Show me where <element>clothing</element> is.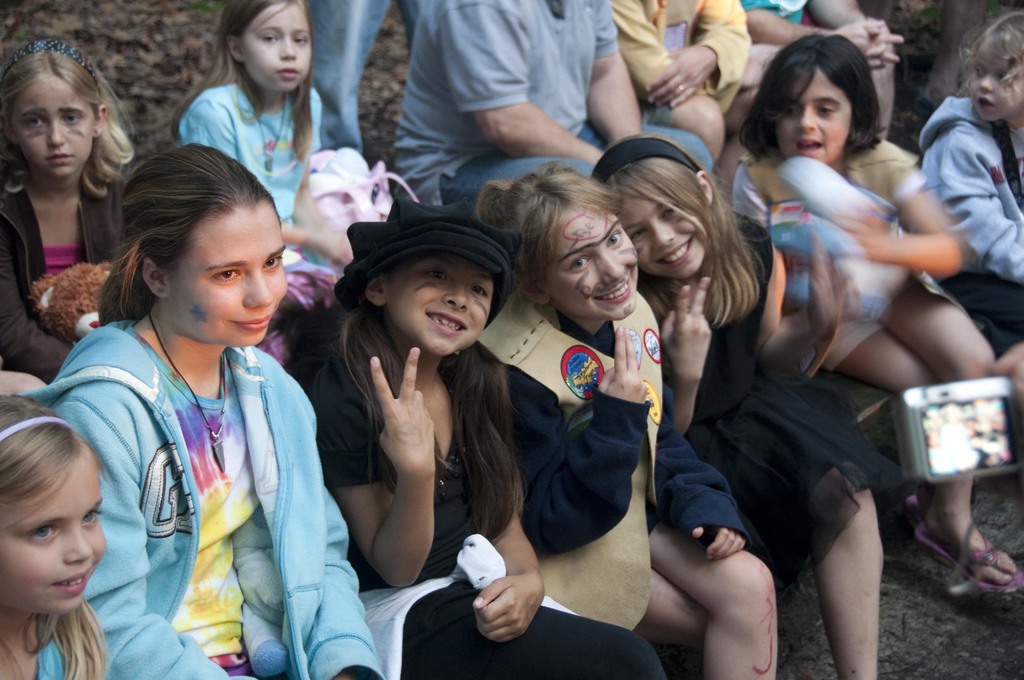
<element>clothing</element> is at box(292, 0, 438, 158).
